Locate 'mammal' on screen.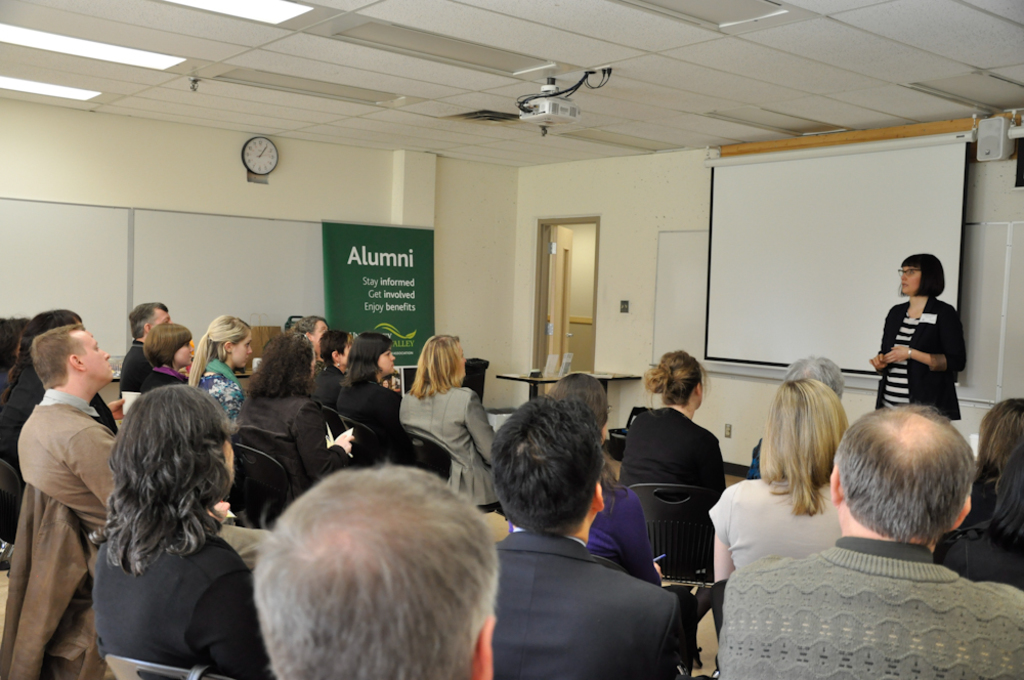
On screen at 327:332:399:447.
